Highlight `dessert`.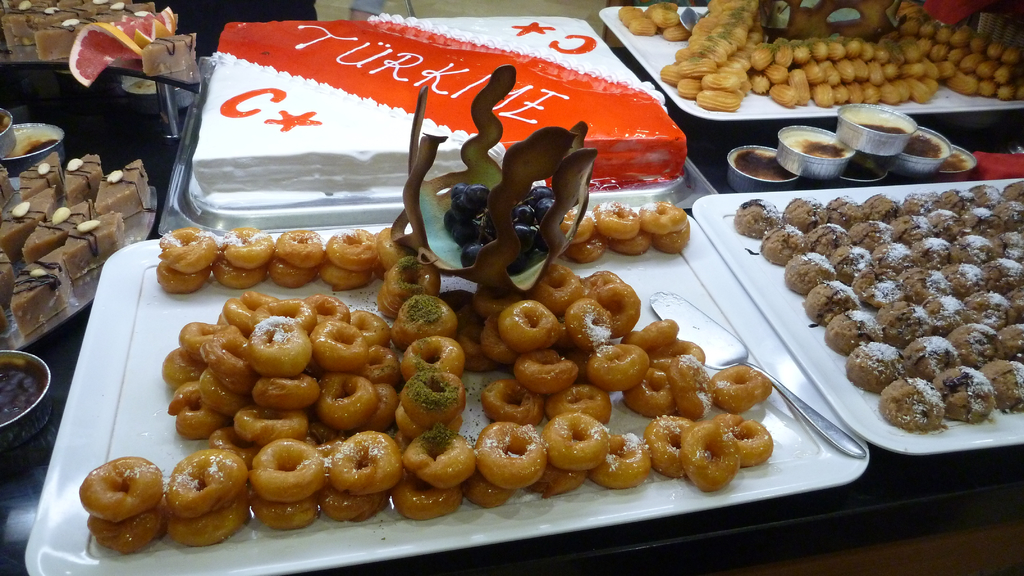
Highlighted region: bbox=[13, 259, 56, 326].
